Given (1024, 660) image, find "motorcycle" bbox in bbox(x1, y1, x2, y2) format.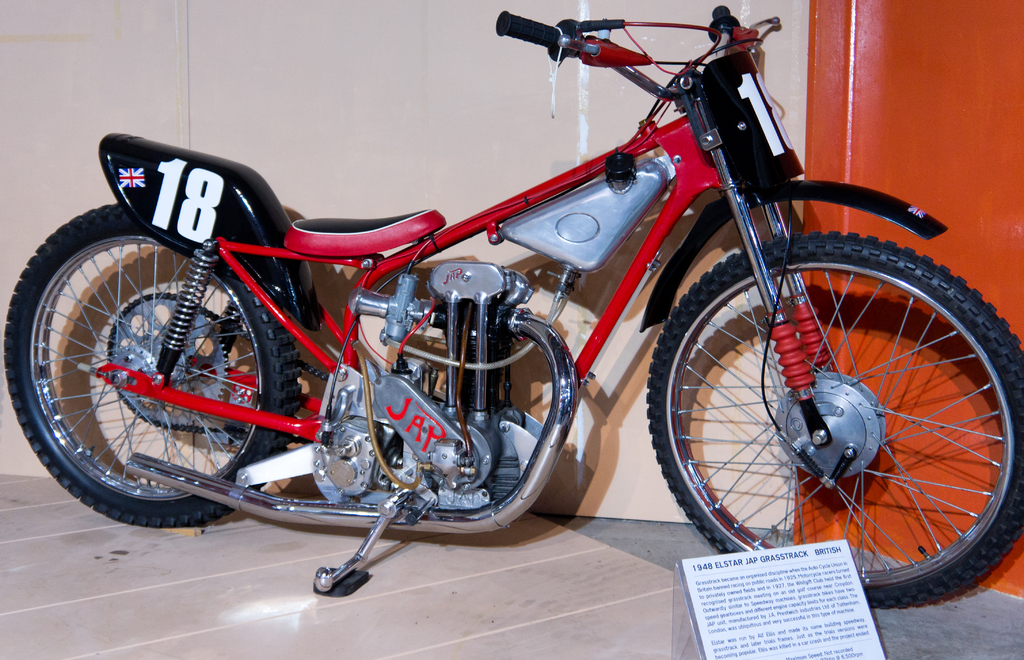
bbox(17, 0, 968, 609).
